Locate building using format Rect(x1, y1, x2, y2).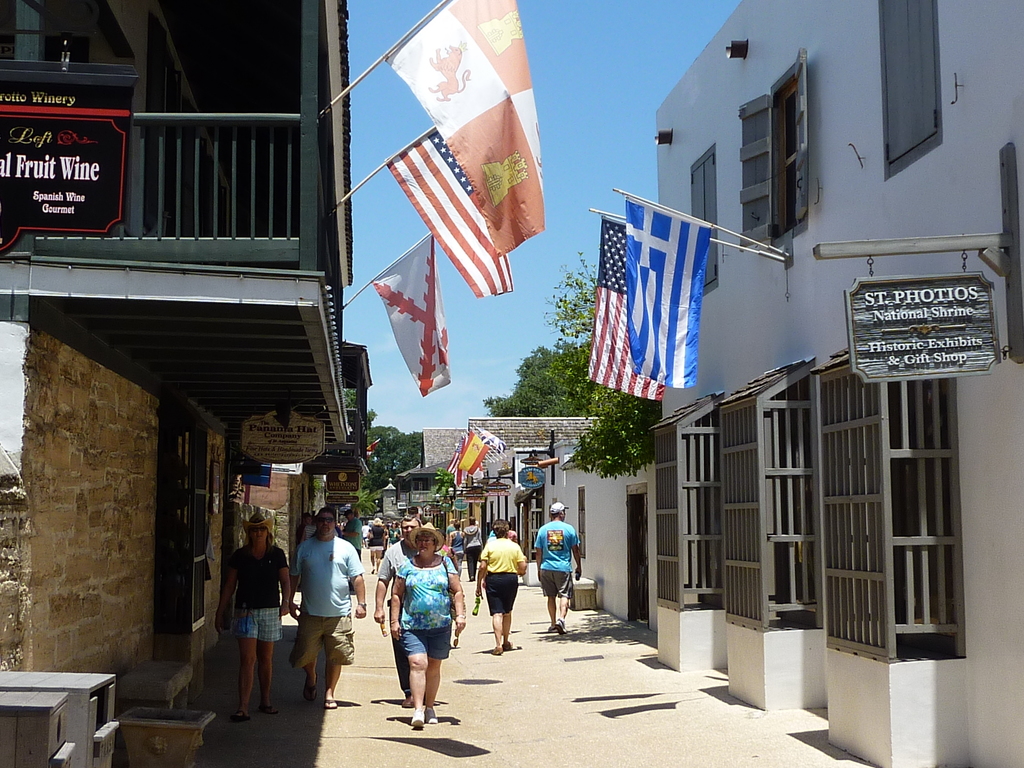
Rect(392, 426, 467, 523).
